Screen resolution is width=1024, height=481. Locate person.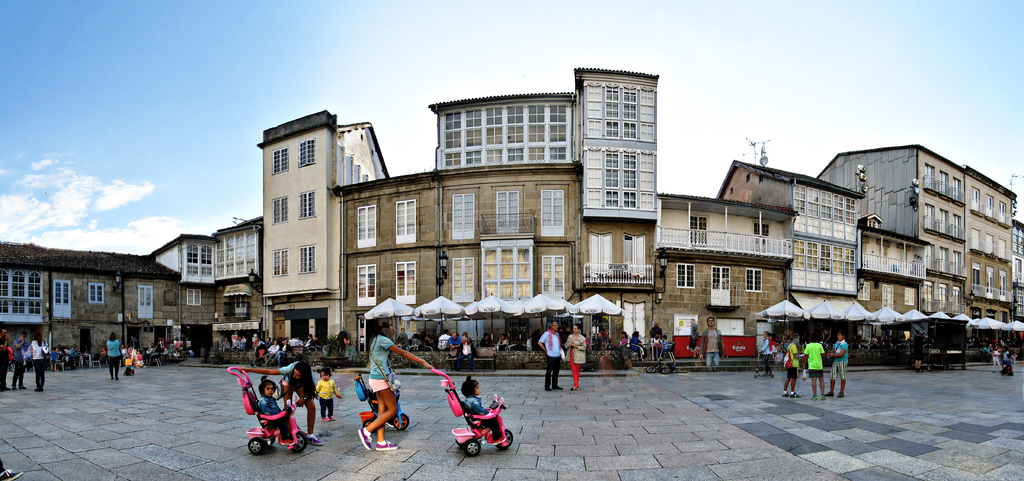
707 321 717 360.
